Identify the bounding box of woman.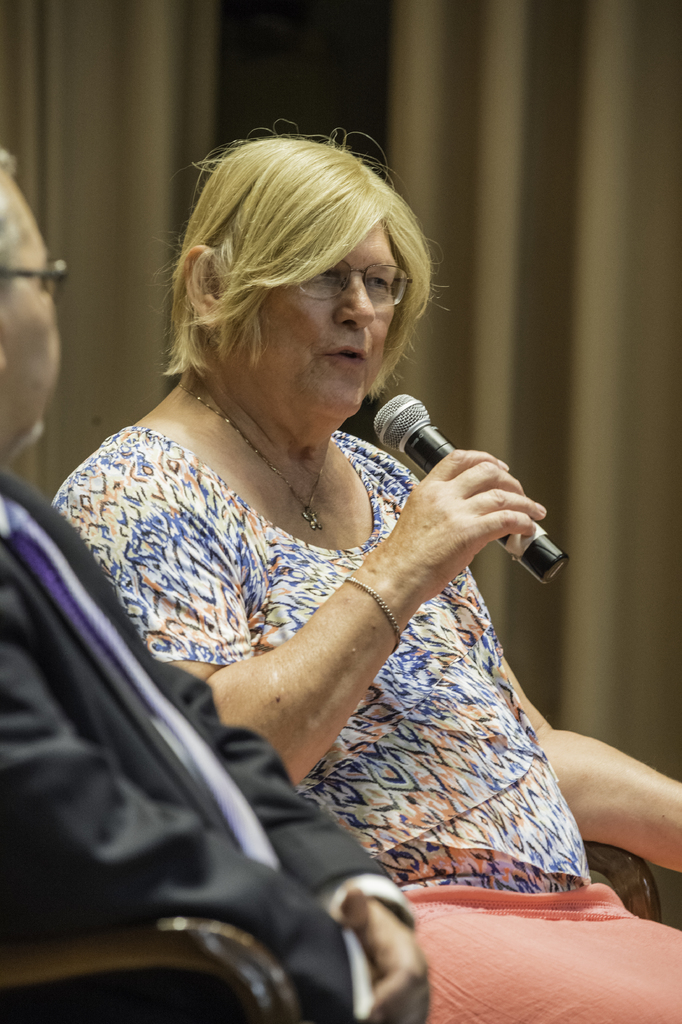
region(53, 118, 681, 1023).
